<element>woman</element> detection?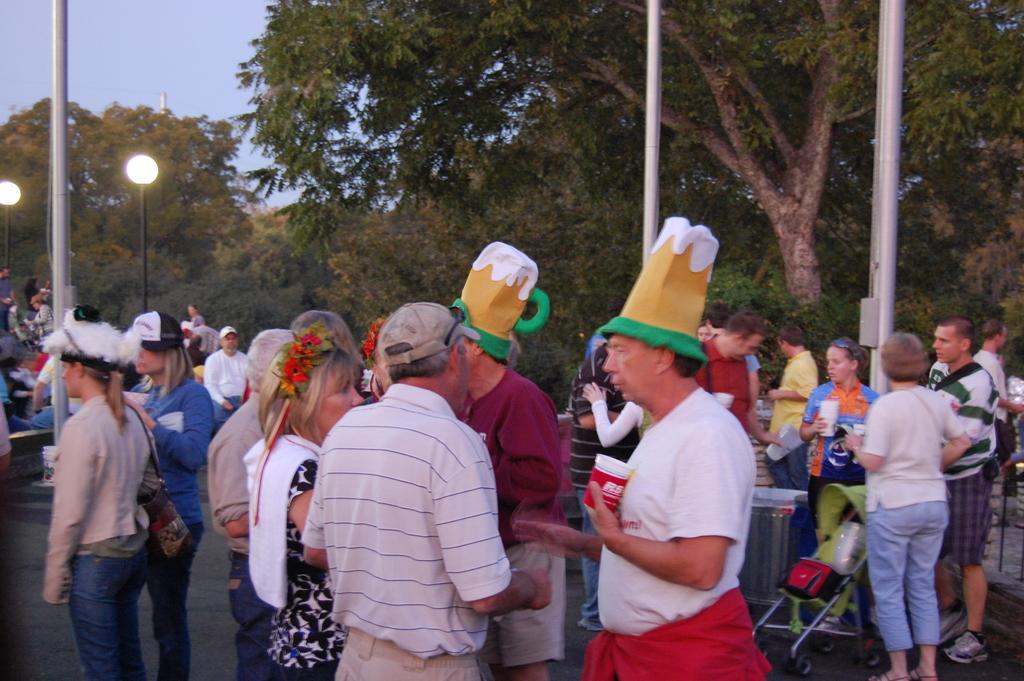
crop(237, 349, 362, 680)
